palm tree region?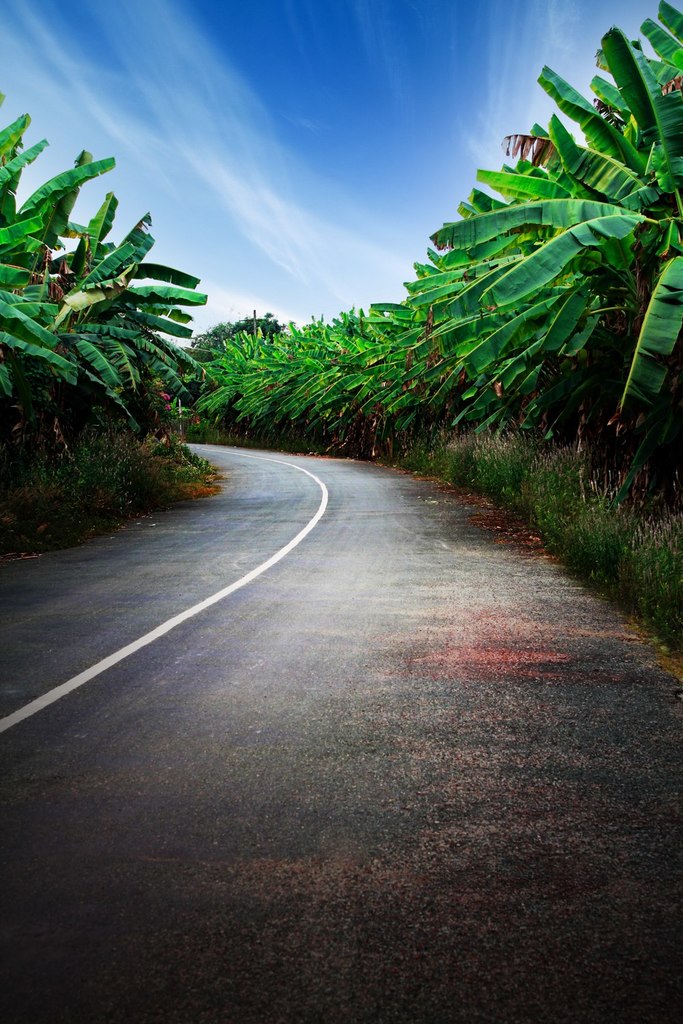
(447,95,600,398)
